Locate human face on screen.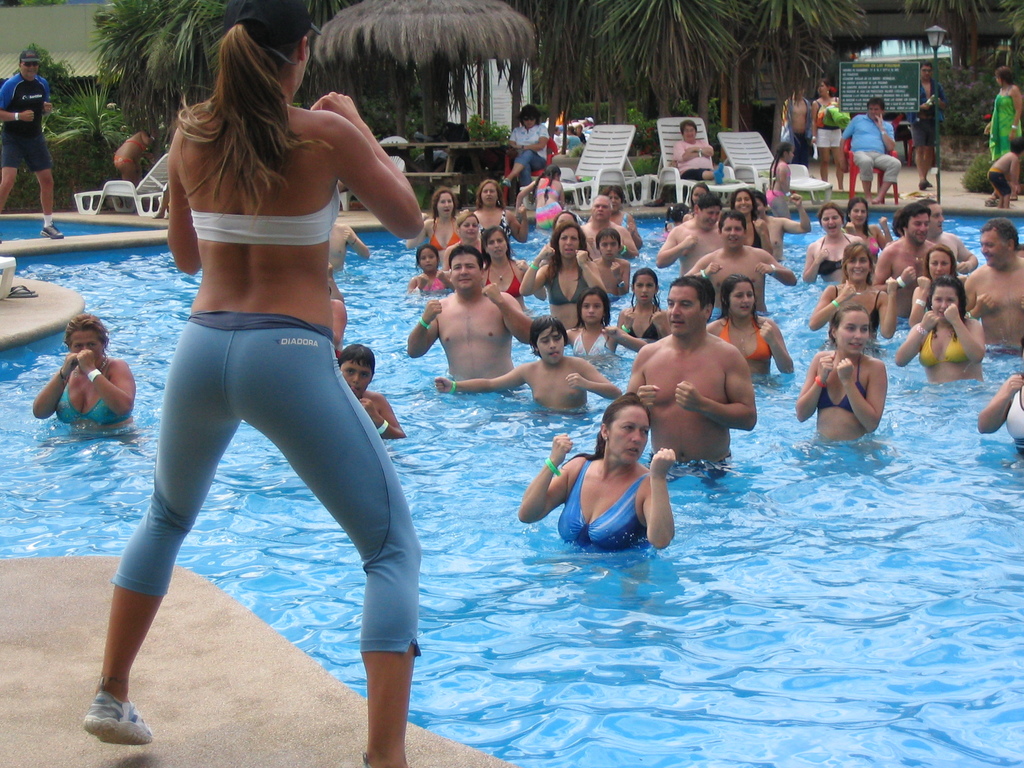
On screen at {"x1": 691, "y1": 187, "x2": 708, "y2": 207}.
